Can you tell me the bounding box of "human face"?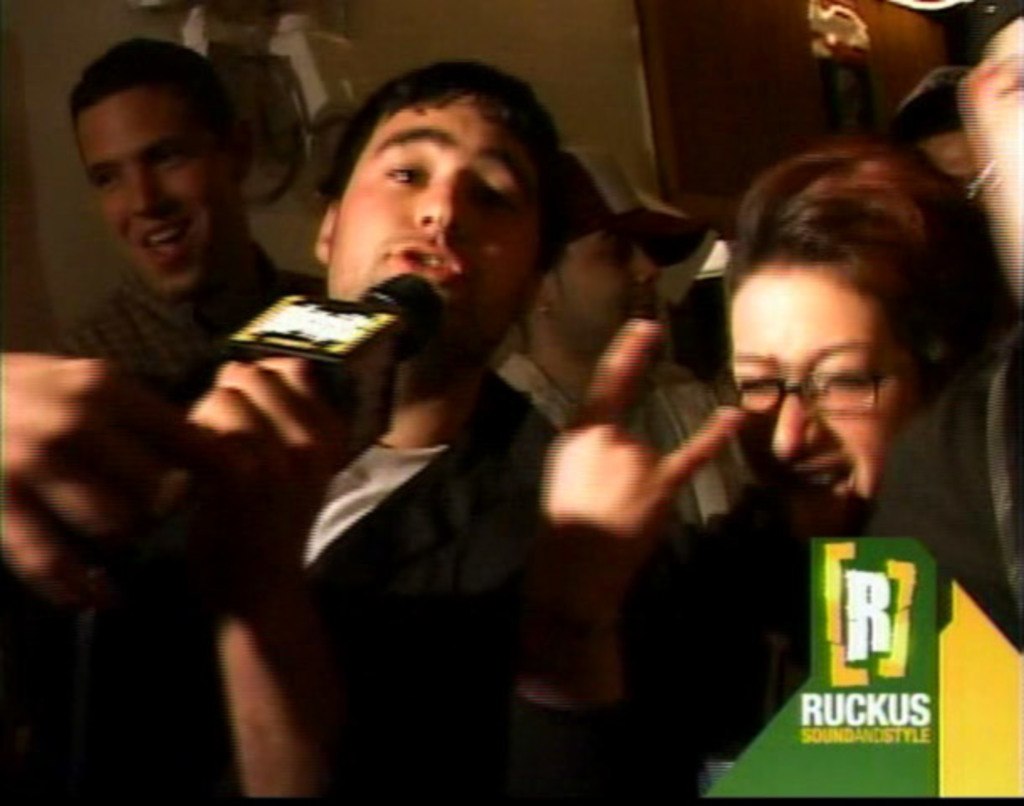
detection(331, 99, 536, 296).
